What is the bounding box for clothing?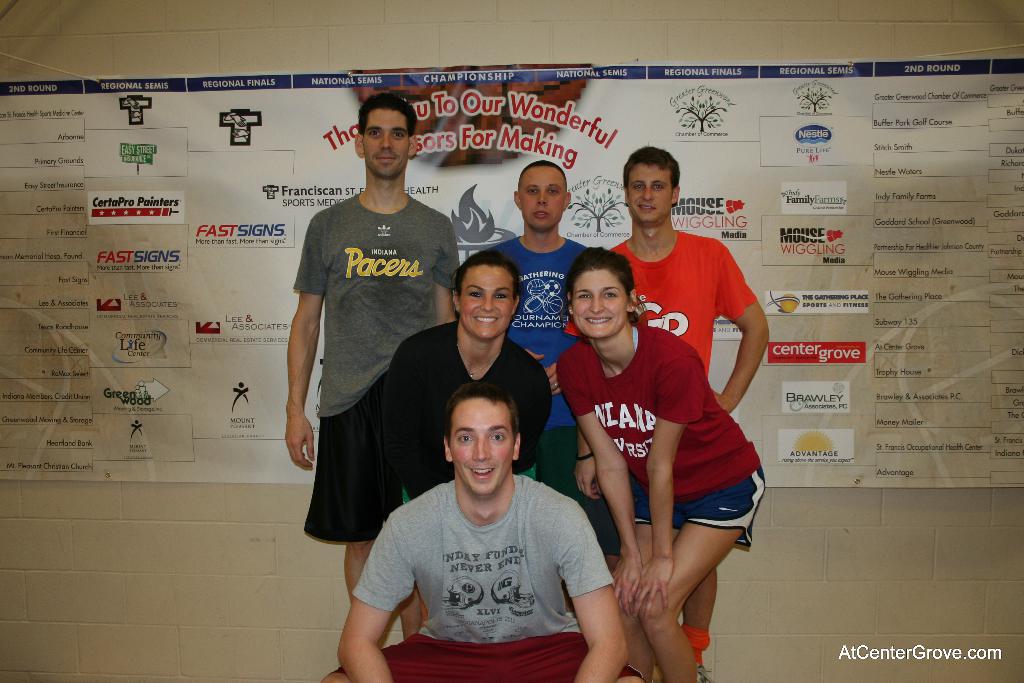
(291, 136, 456, 584).
